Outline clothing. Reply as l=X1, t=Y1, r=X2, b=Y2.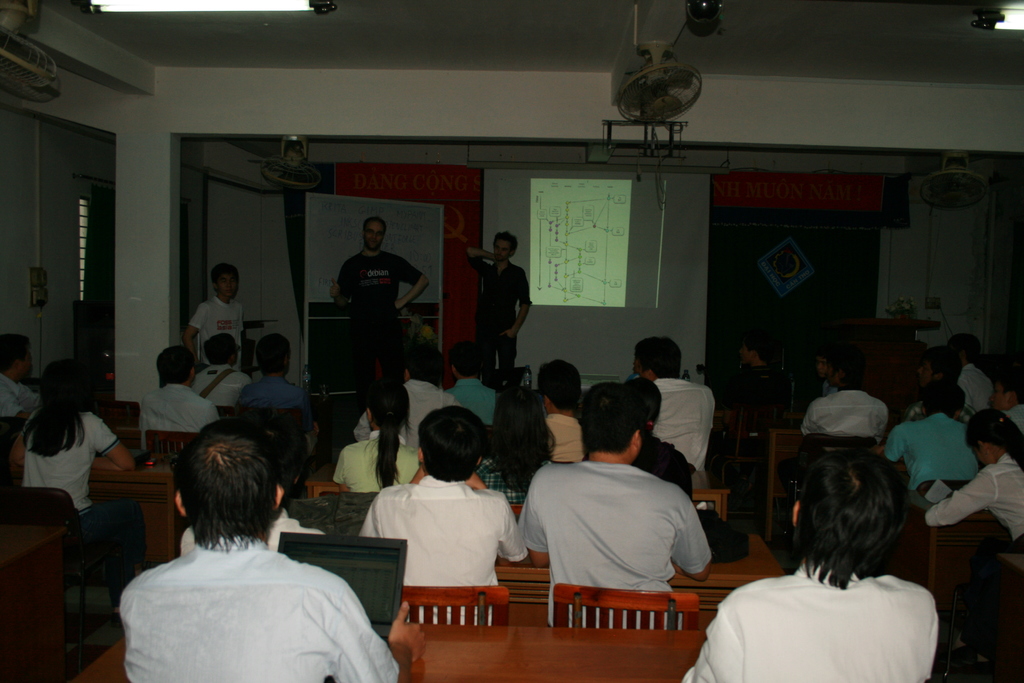
l=333, t=245, r=427, b=323.
